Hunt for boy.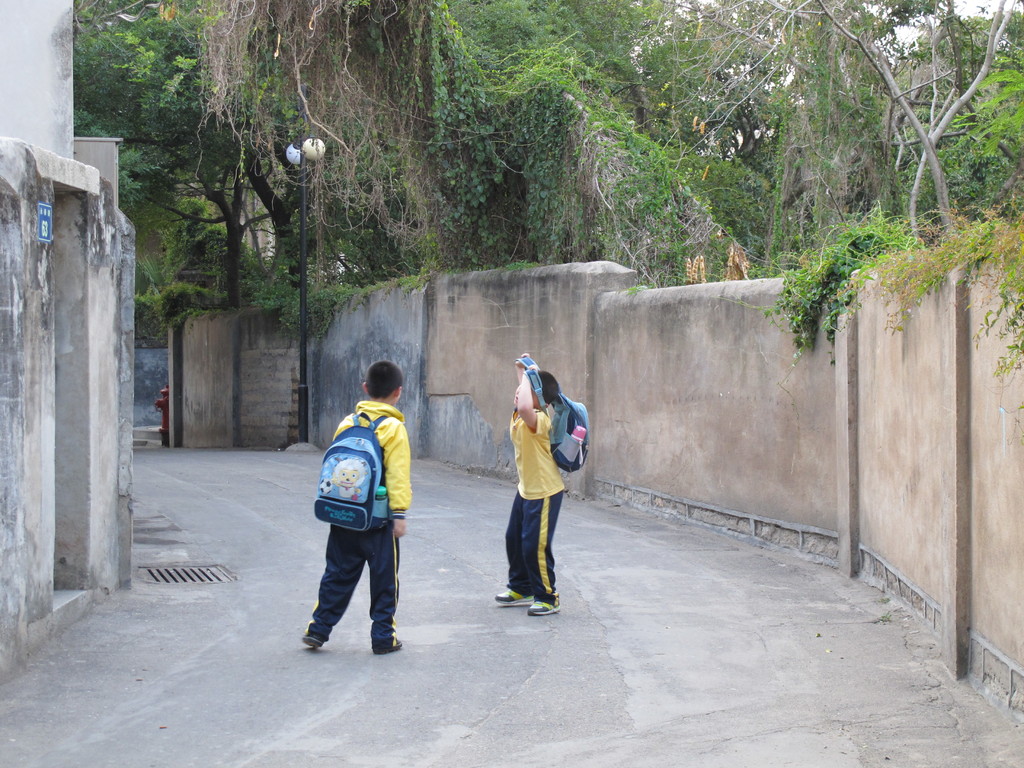
Hunted down at (294,356,428,669).
